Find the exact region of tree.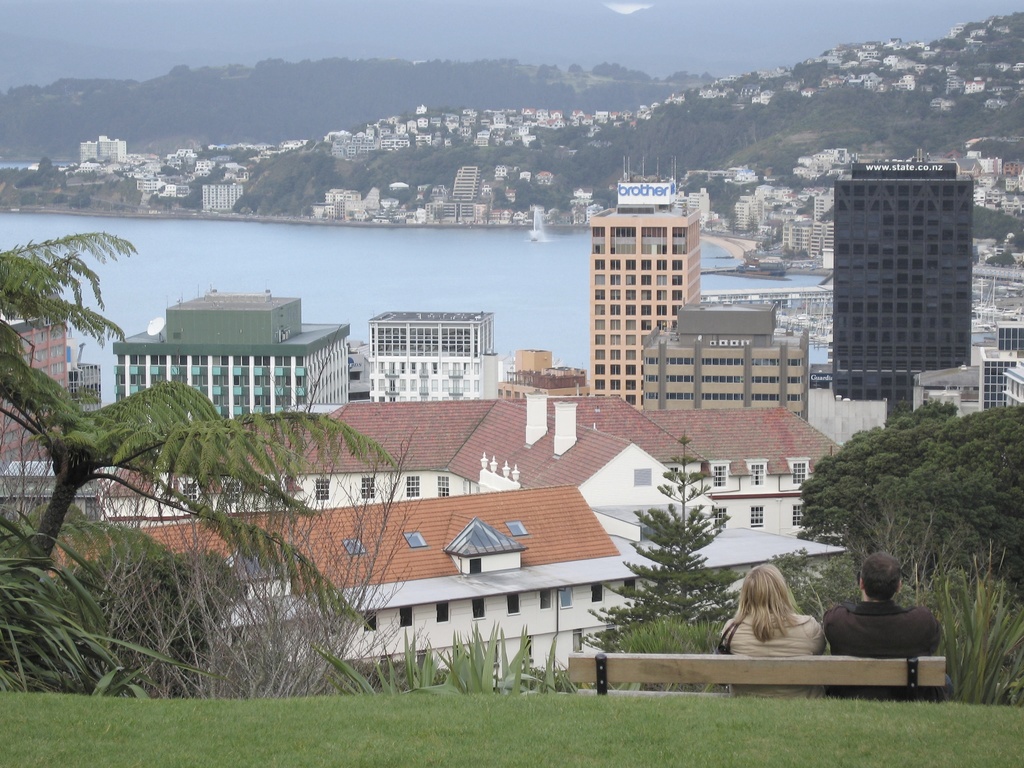
Exact region: 620 463 739 657.
